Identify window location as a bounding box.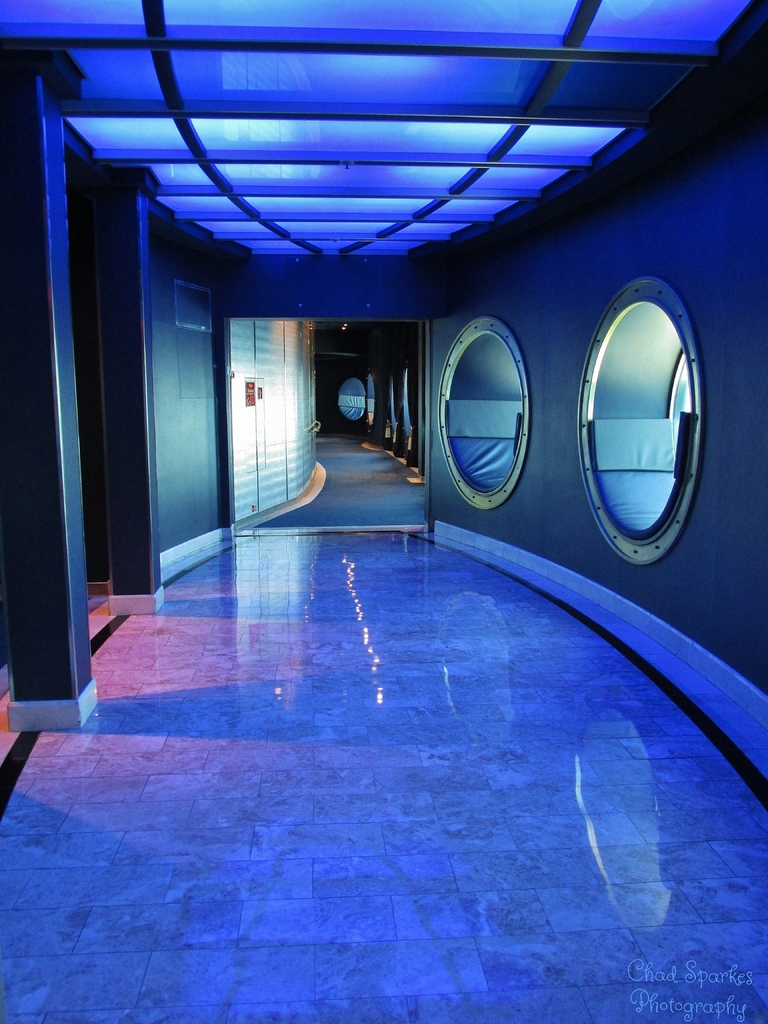
crop(343, 380, 371, 417).
